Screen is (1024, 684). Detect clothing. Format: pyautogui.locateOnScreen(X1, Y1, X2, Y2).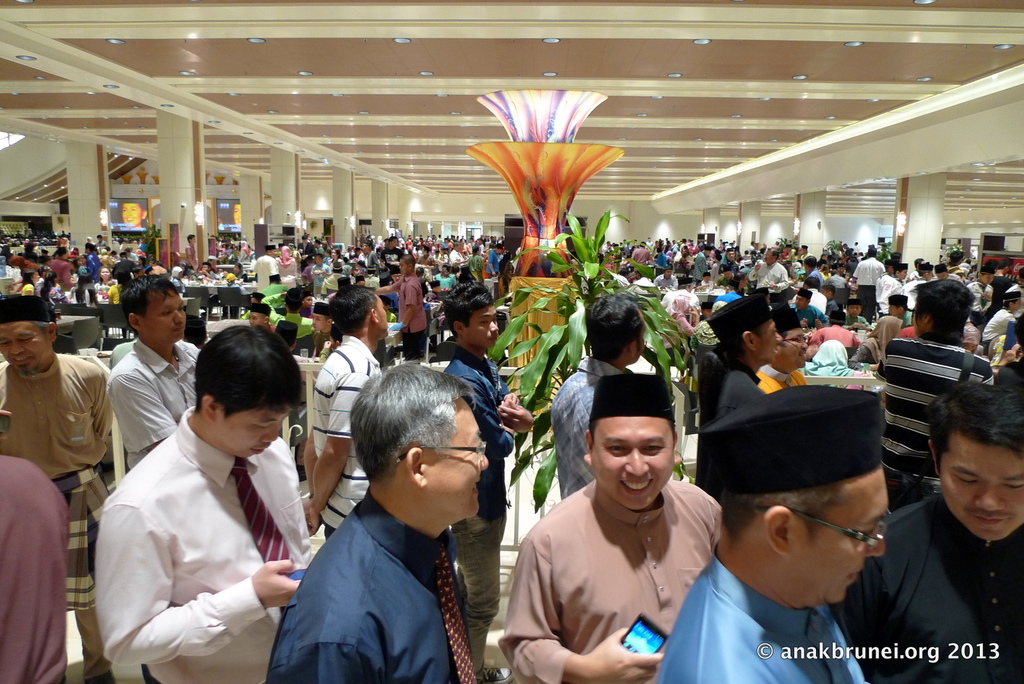
pyautogui.locateOnScreen(433, 272, 456, 290).
